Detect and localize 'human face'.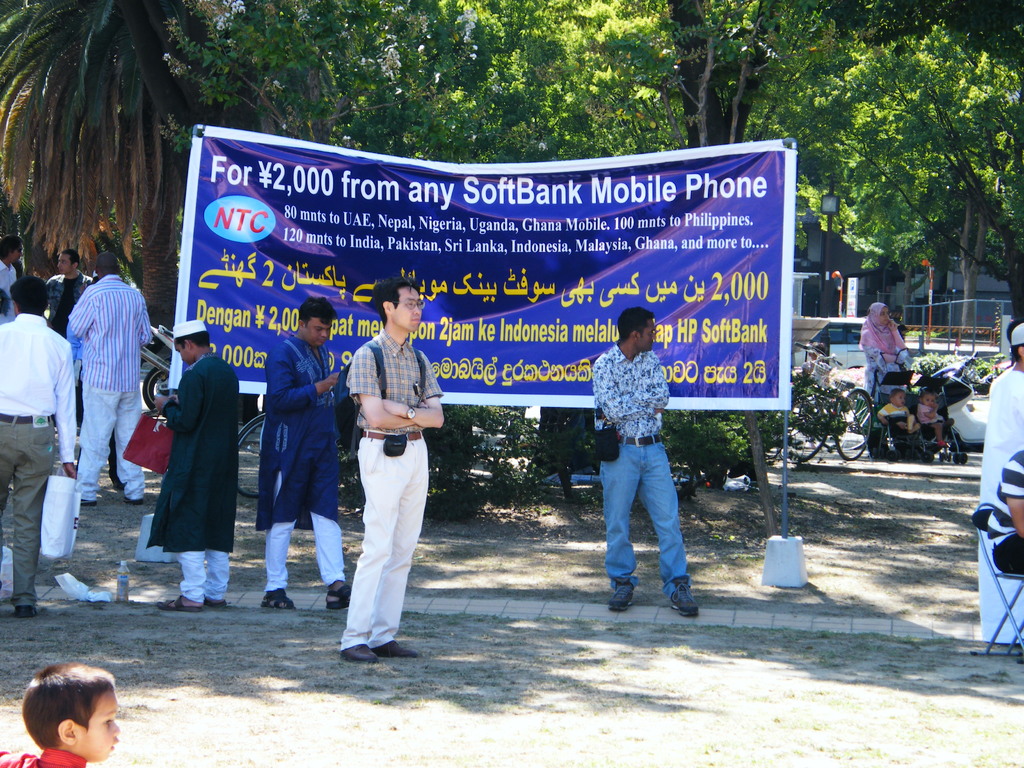
Localized at <box>14,246,22,263</box>.
